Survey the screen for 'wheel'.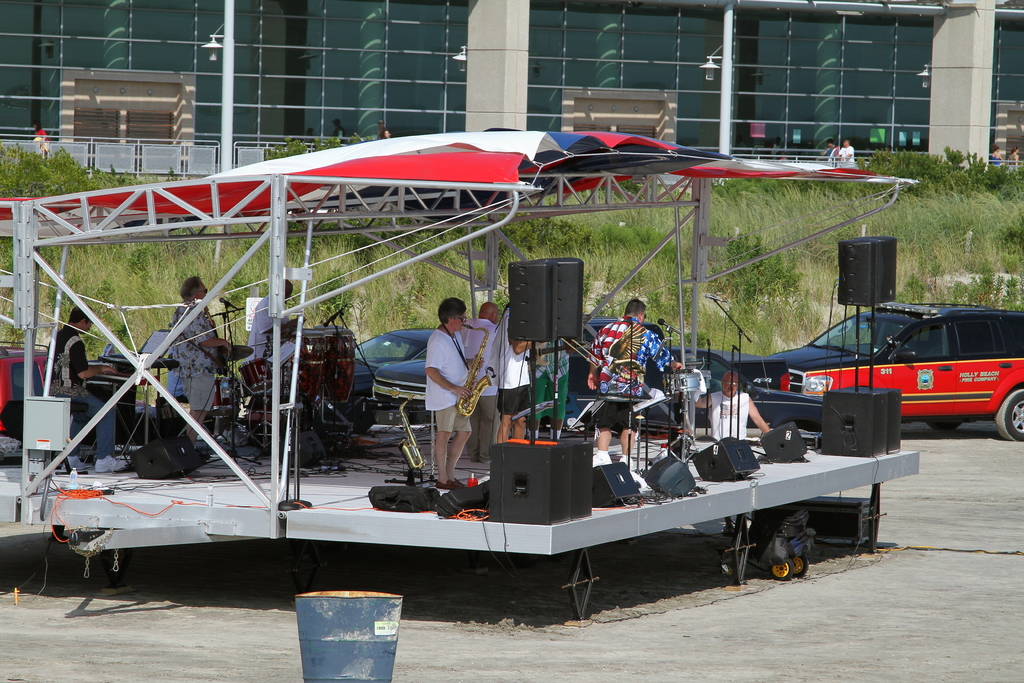
Survey found: (left=794, top=554, right=808, bottom=574).
